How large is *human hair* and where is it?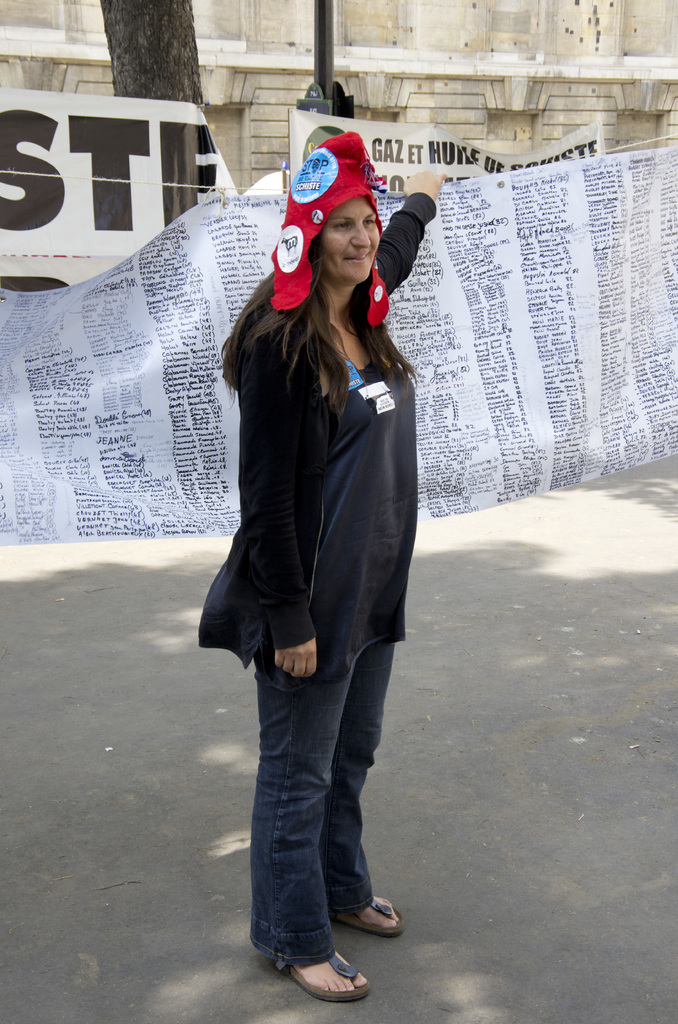
Bounding box: {"left": 216, "top": 224, "right": 421, "bottom": 427}.
